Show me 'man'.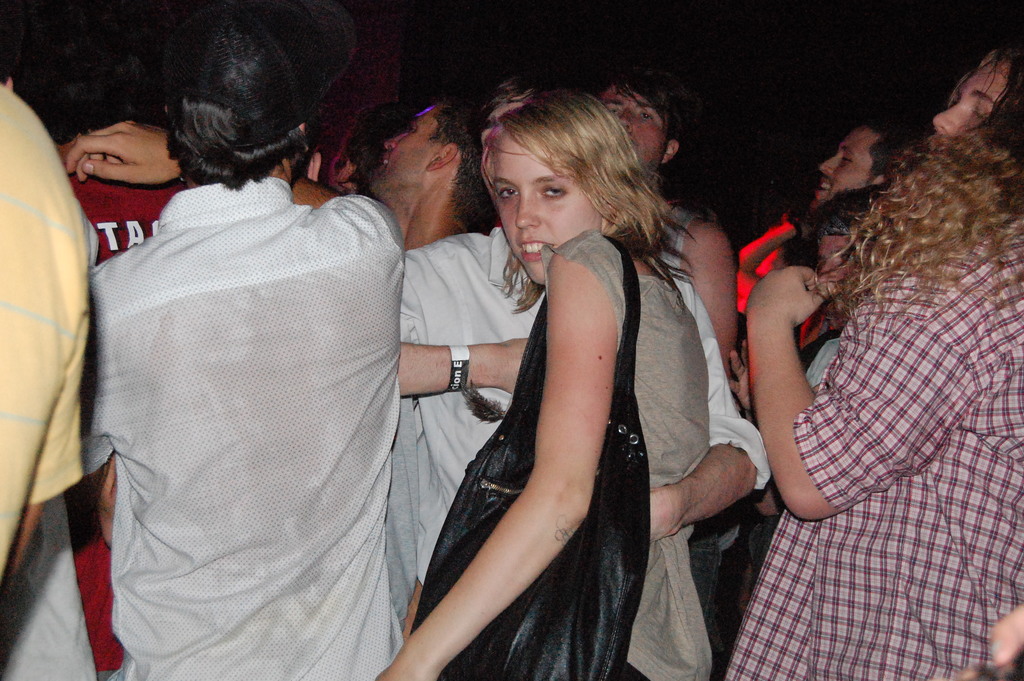
'man' is here: (342, 98, 589, 680).
